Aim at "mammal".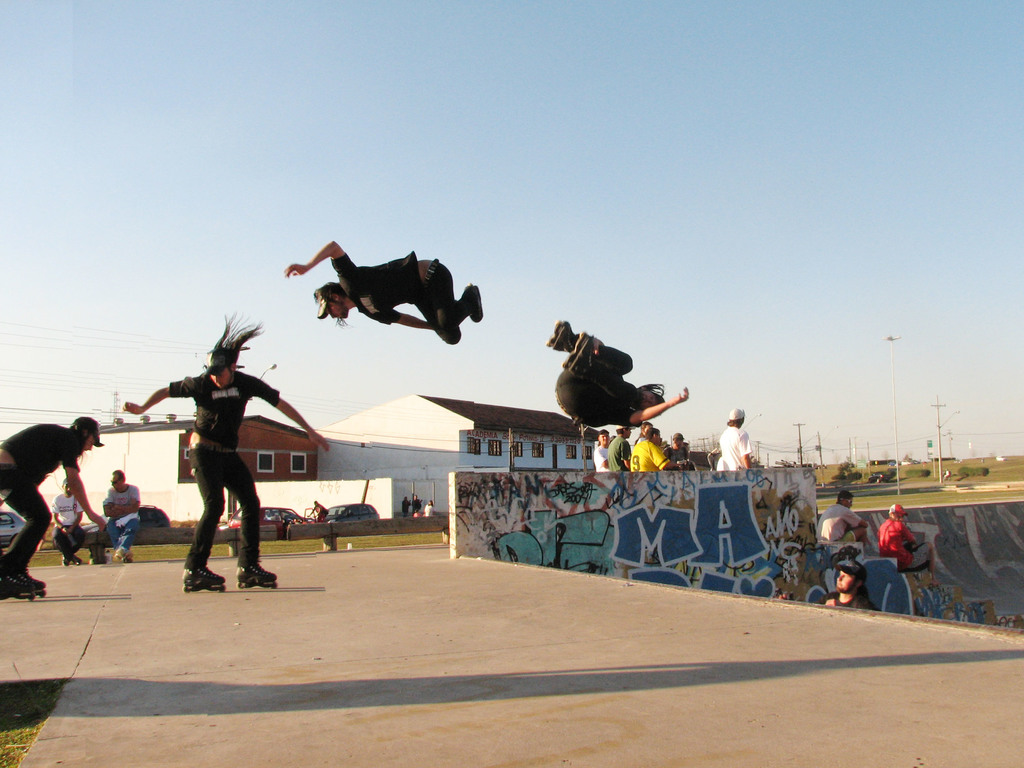
Aimed at (x1=602, y1=420, x2=630, y2=468).
